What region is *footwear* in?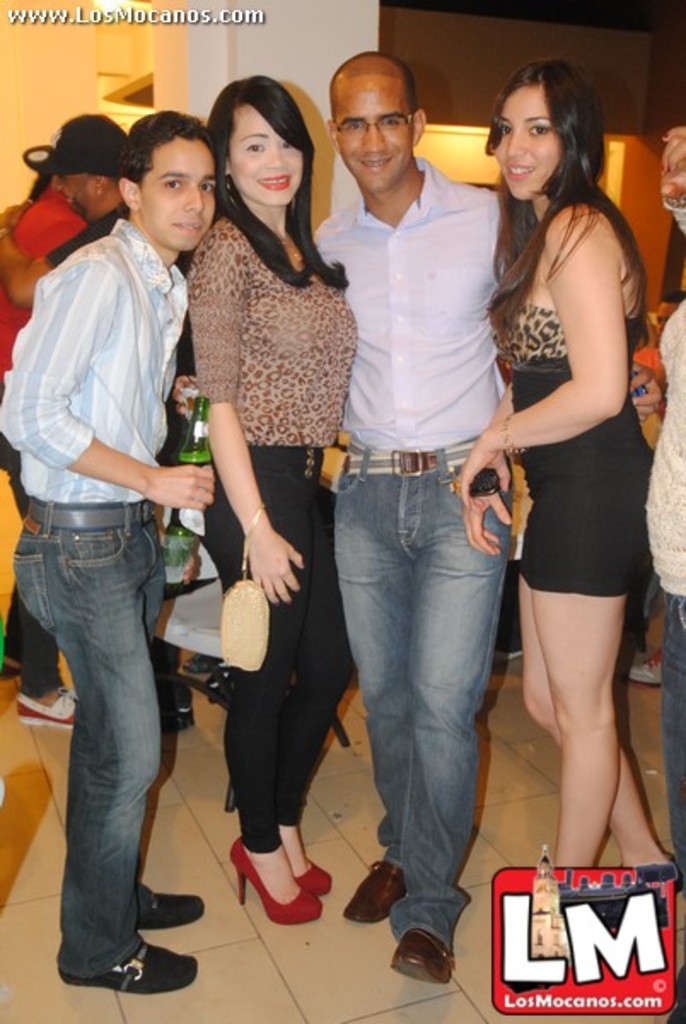
crop(137, 891, 201, 928).
